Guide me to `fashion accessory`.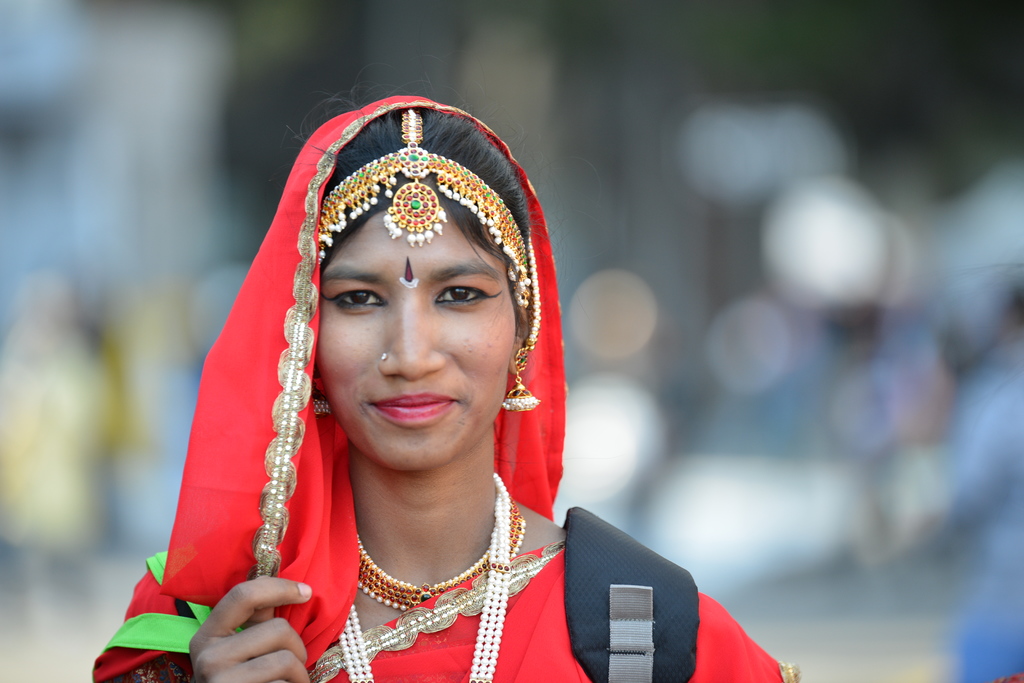
Guidance: 319 100 536 323.
